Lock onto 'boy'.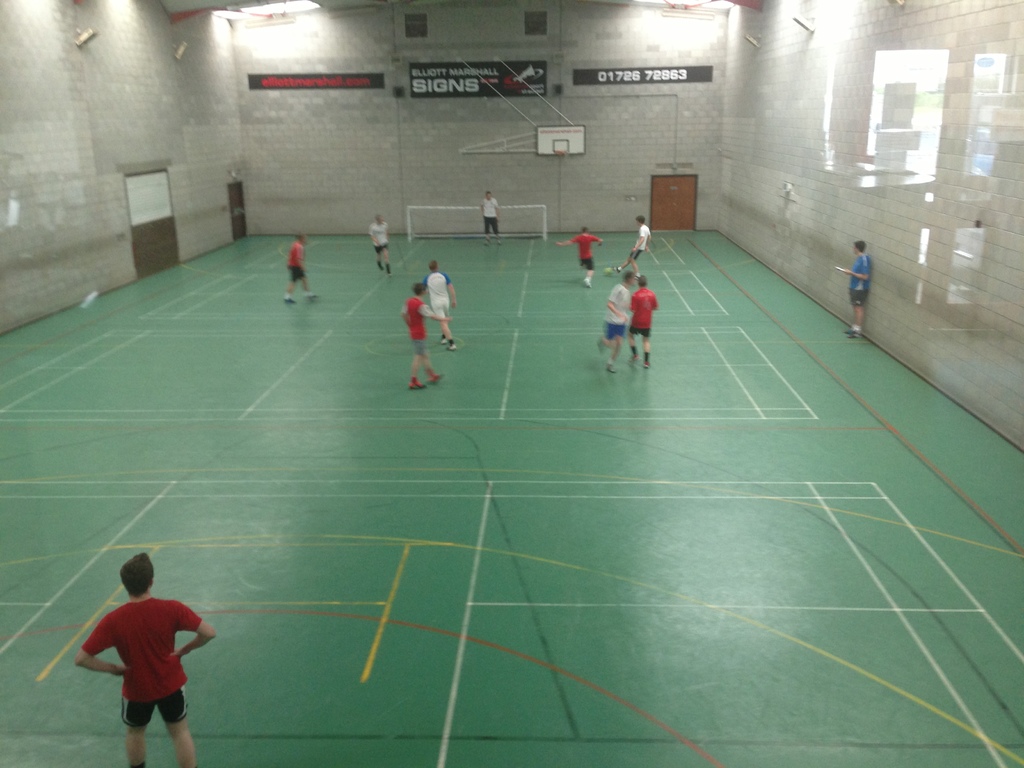
Locked: l=423, t=262, r=458, b=346.
